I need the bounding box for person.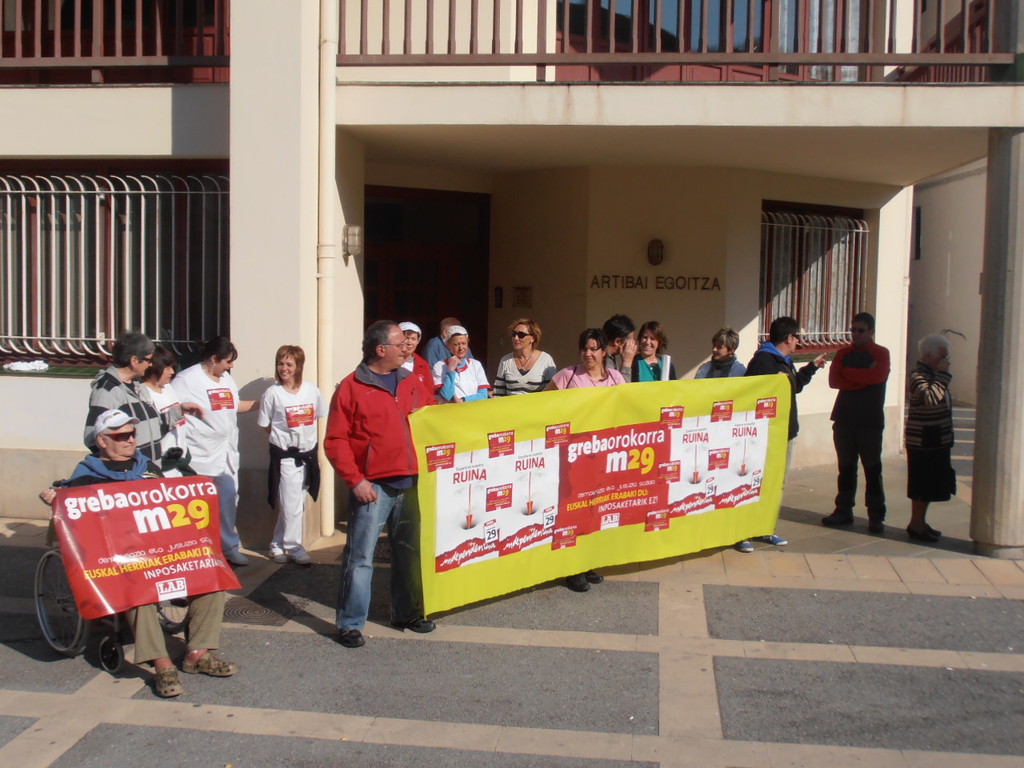
Here it is: [258,342,326,558].
